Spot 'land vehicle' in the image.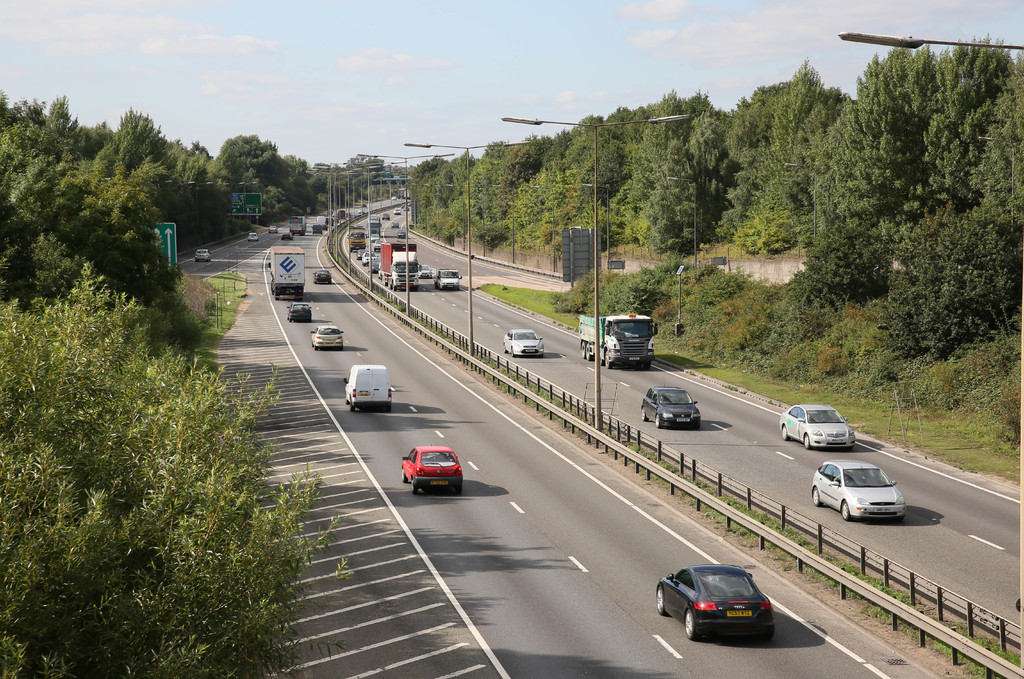
'land vehicle' found at box=[419, 263, 433, 280].
